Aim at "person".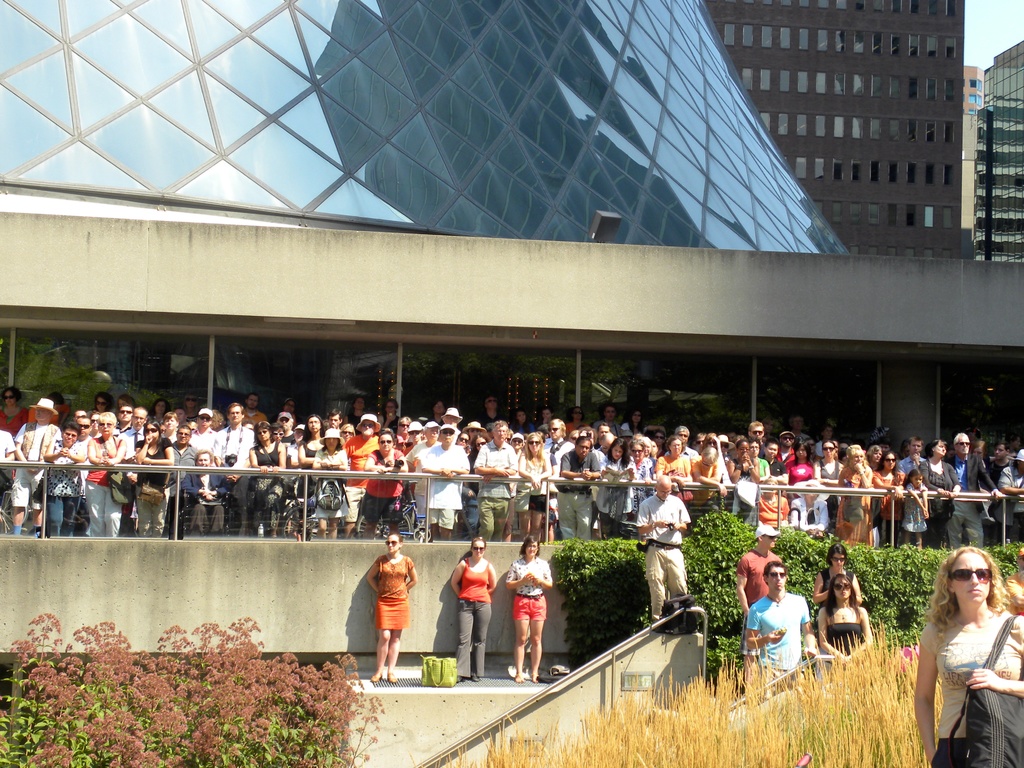
Aimed at 819/576/872/666.
